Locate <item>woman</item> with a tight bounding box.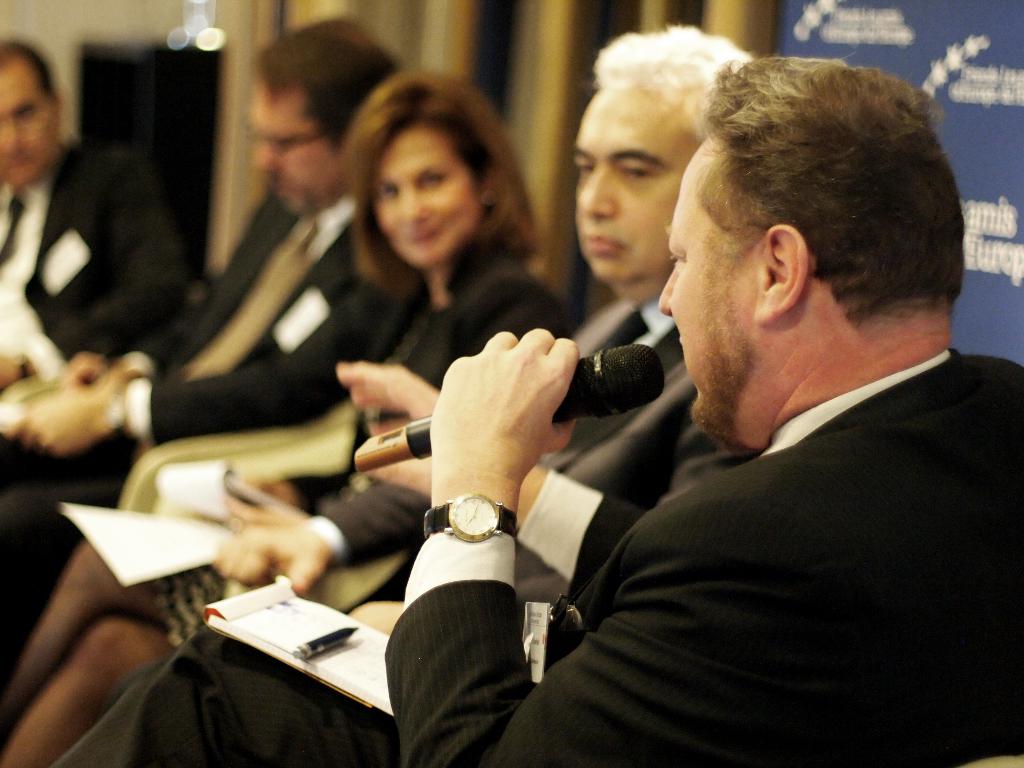
[0, 69, 574, 767].
